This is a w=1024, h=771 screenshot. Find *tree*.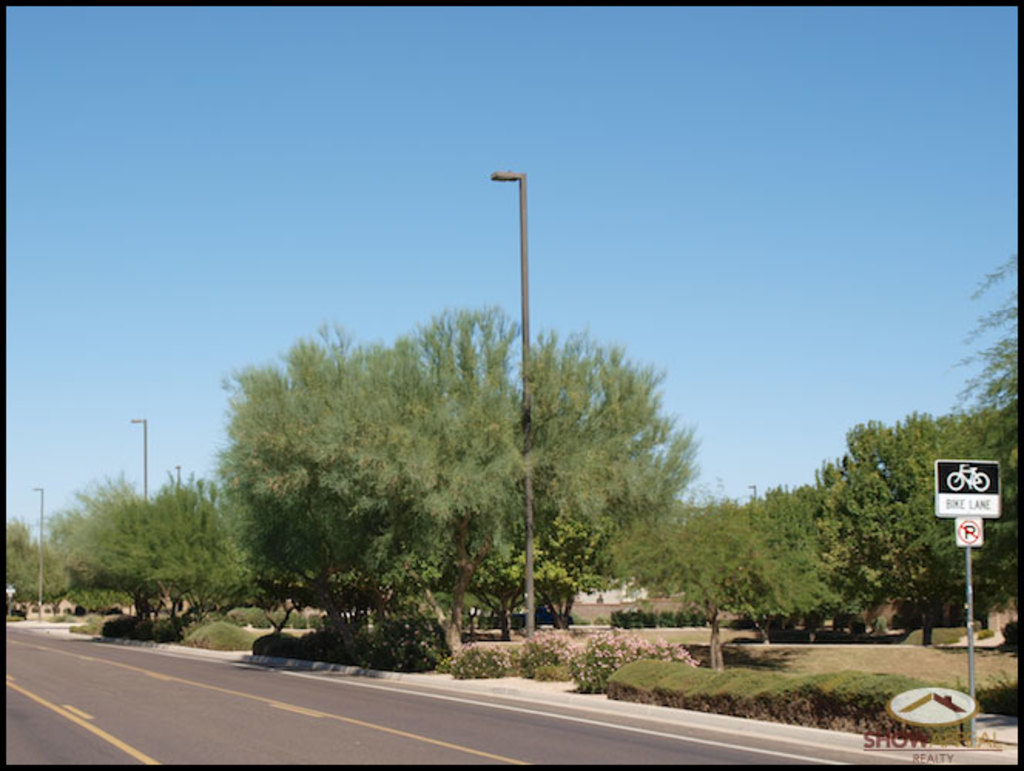
Bounding box: pyautogui.locateOnScreen(913, 412, 1018, 628).
